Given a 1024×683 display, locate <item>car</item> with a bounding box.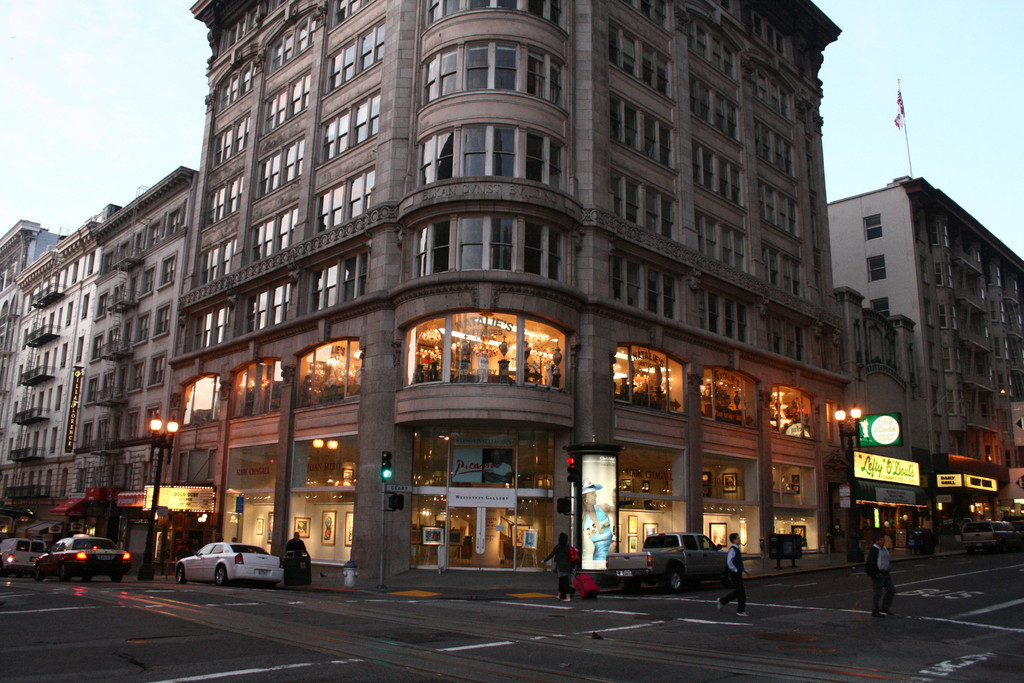
Located: {"left": 167, "top": 548, "right": 284, "bottom": 595}.
